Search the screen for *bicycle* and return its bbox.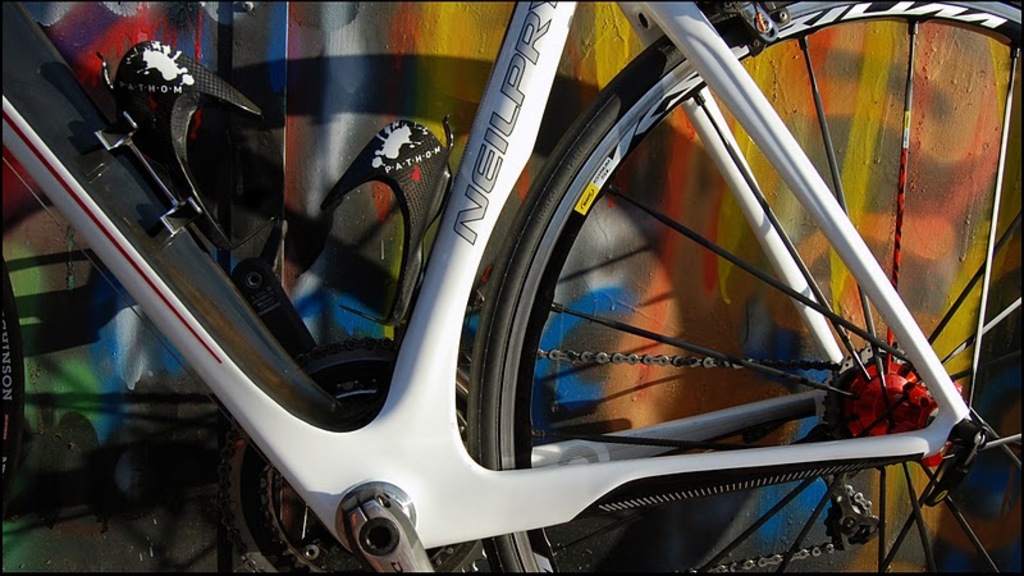
Found: [109, 0, 1023, 562].
